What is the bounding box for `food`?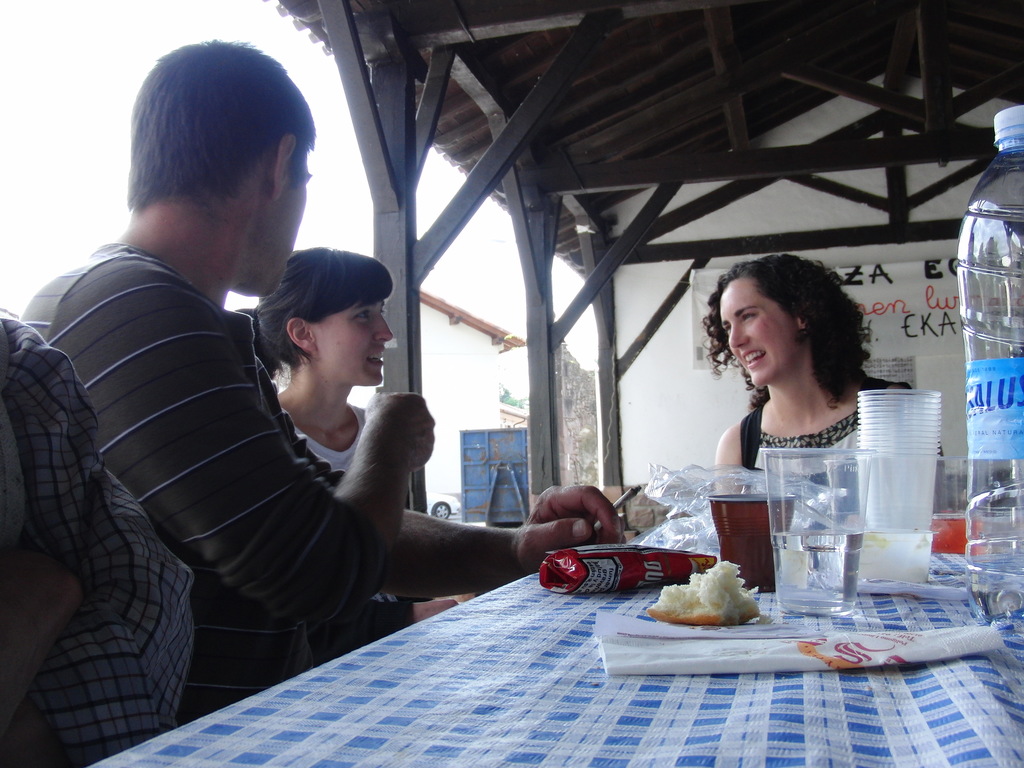
[665, 567, 757, 645].
